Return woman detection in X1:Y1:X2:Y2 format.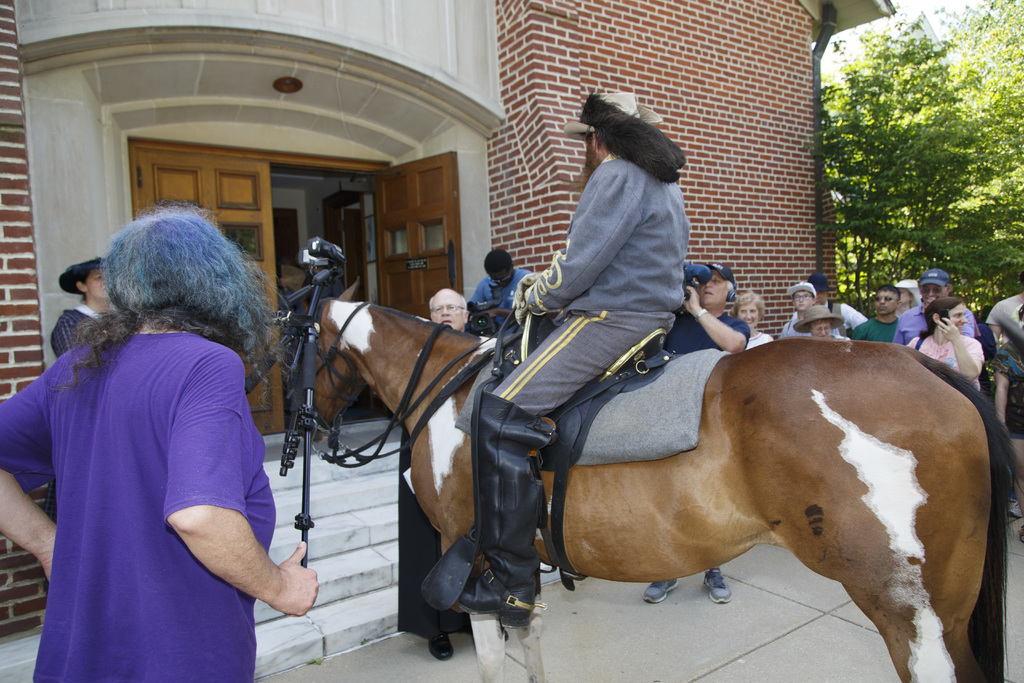
50:258:113:363.
